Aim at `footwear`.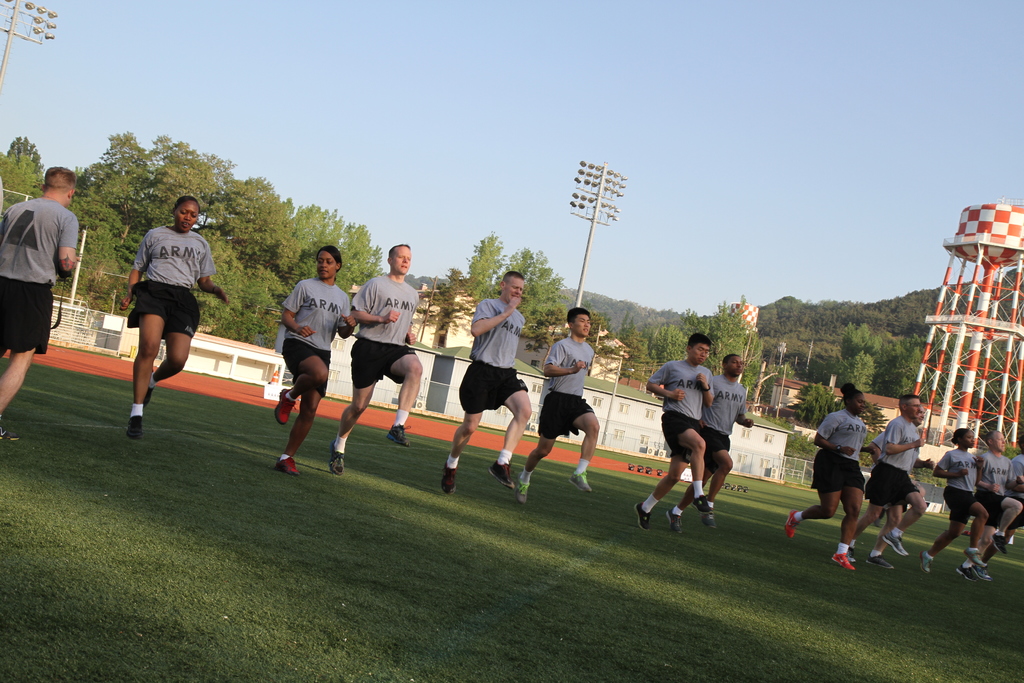
Aimed at [672, 506, 687, 539].
